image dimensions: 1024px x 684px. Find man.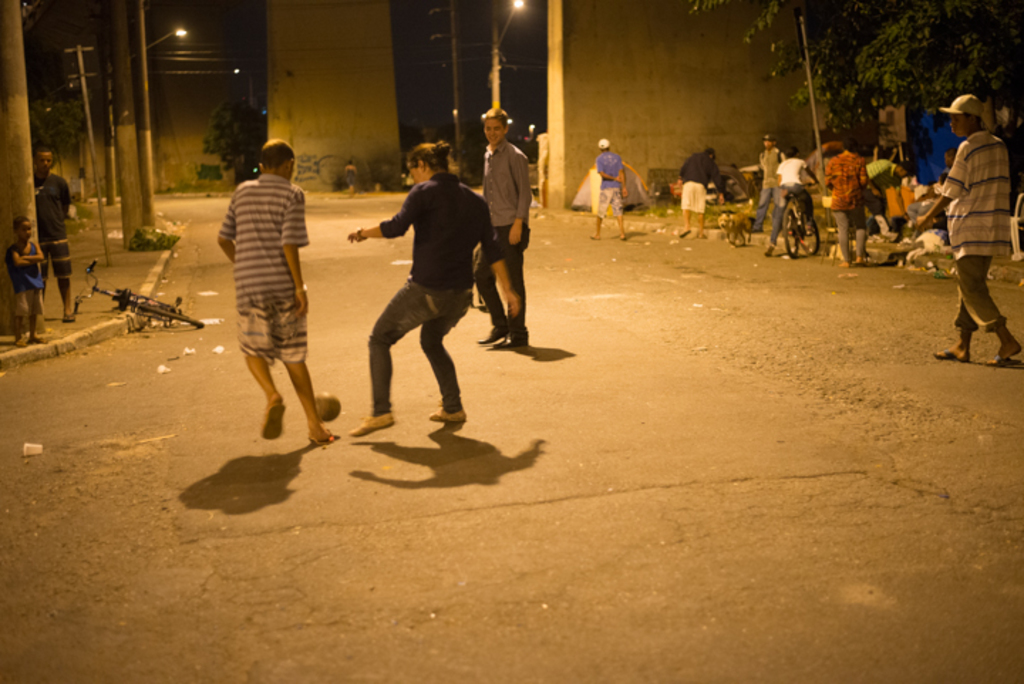
bbox=[869, 141, 907, 219].
